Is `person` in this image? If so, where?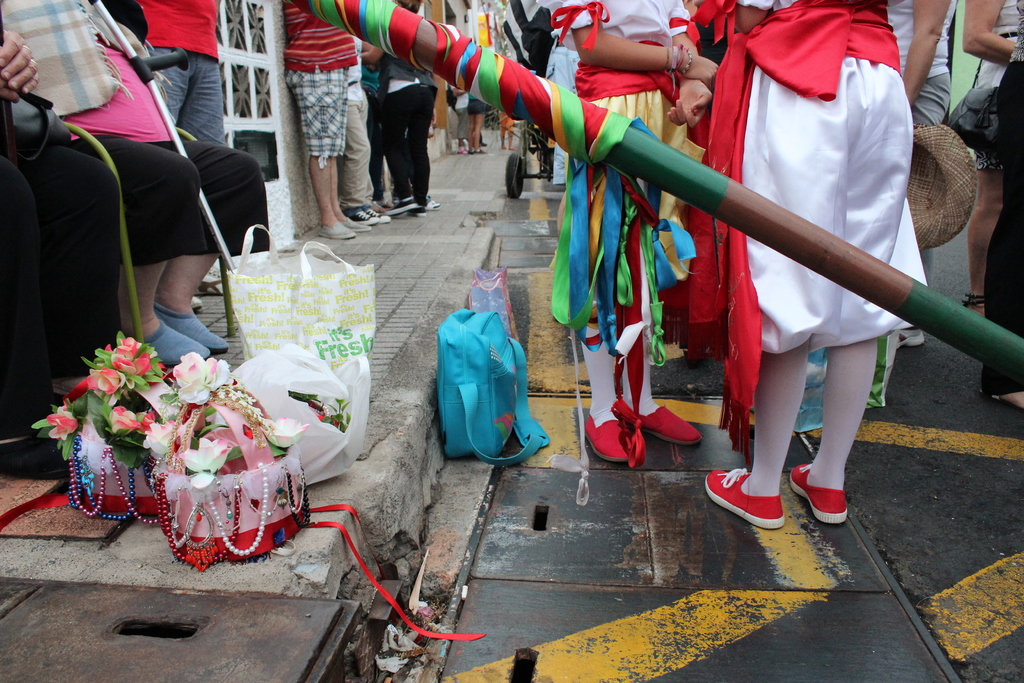
Yes, at 383 0 436 214.
